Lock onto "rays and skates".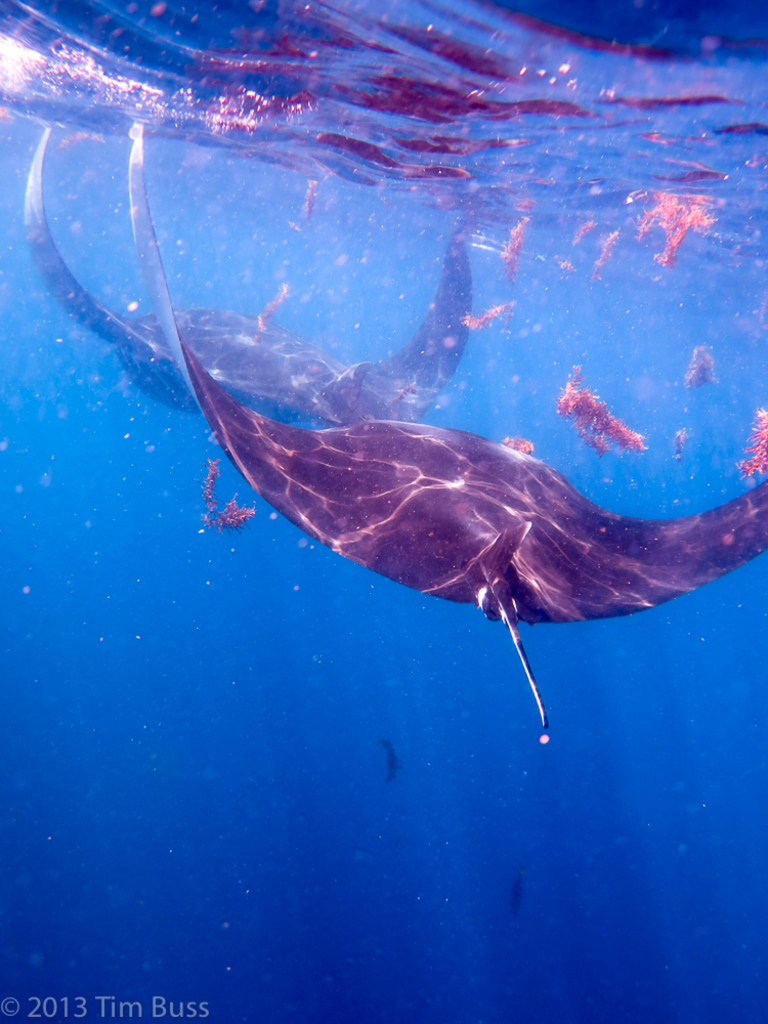
Locked: [55, 141, 758, 751].
